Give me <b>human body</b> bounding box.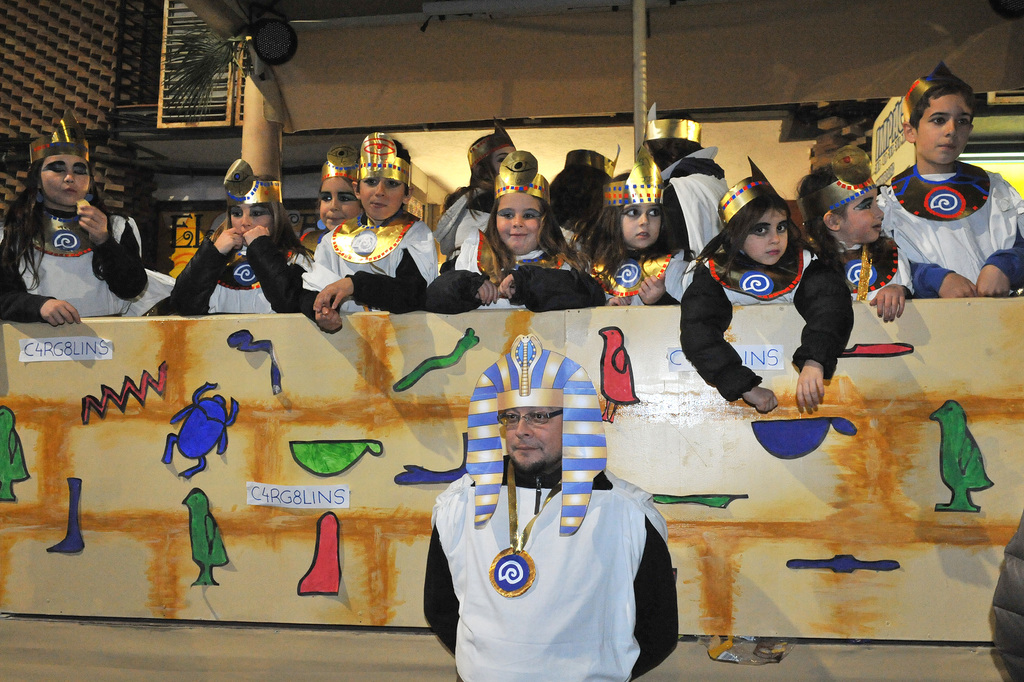
{"left": 691, "top": 163, "right": 842, "bottom": 406}.
